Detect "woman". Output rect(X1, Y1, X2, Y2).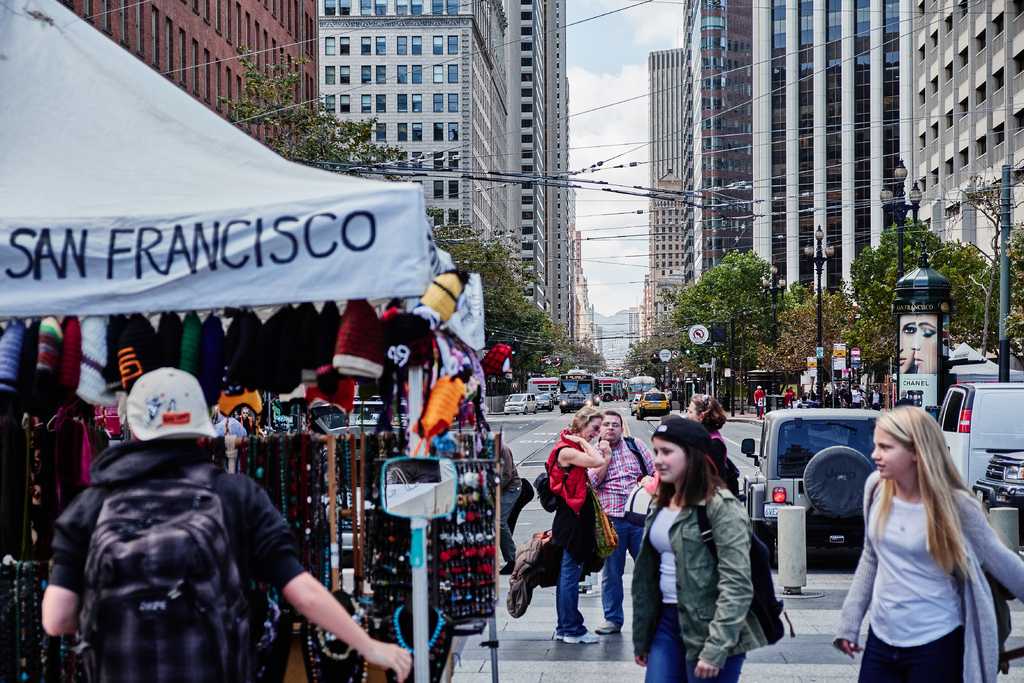
rect(542, 409, 607, 645).
